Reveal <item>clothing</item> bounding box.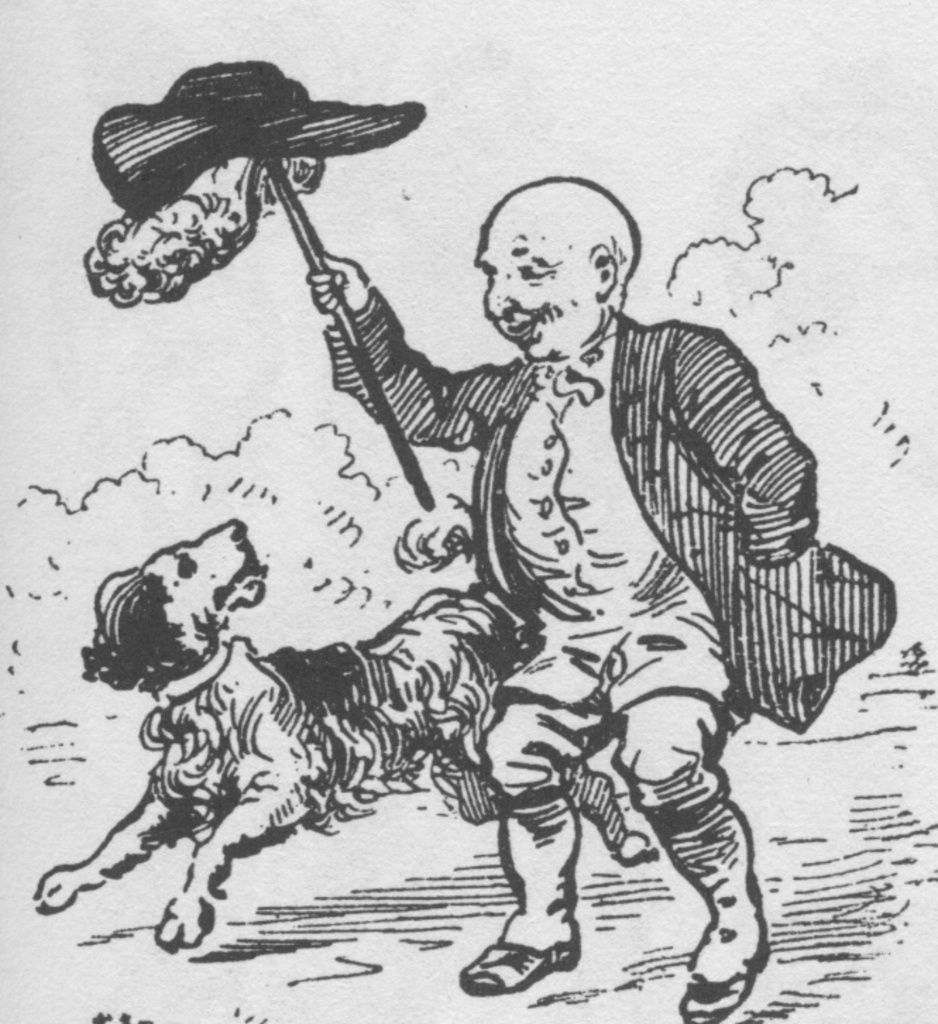
Revealed: <box>388,219,836,858</box>.
